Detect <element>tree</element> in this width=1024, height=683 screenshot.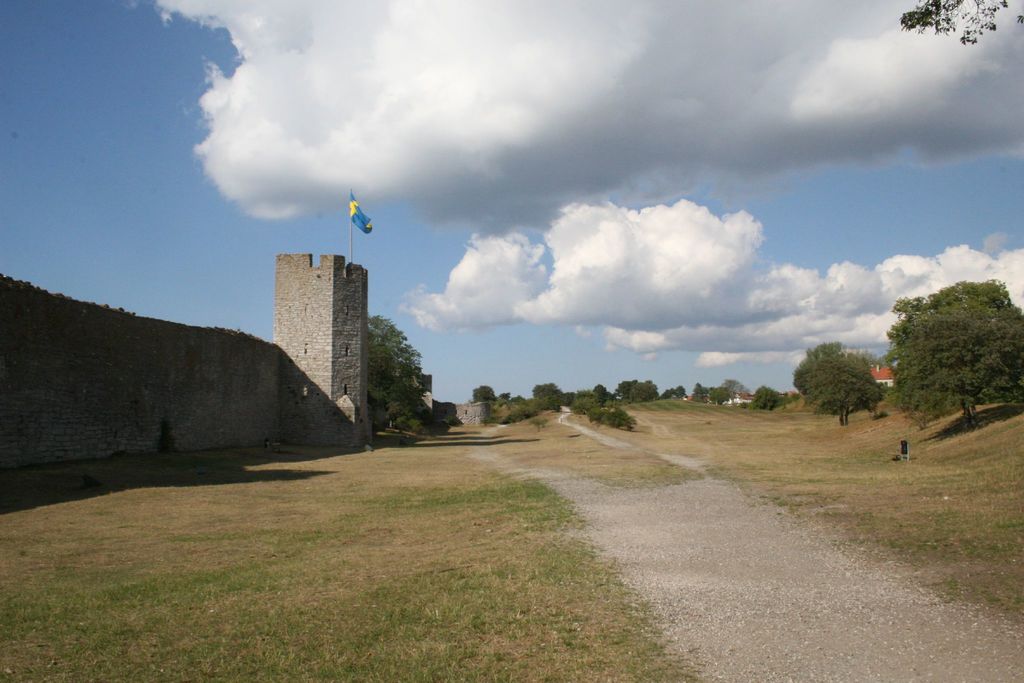
Detection: bbox=[900, 0, 1023, 49].
